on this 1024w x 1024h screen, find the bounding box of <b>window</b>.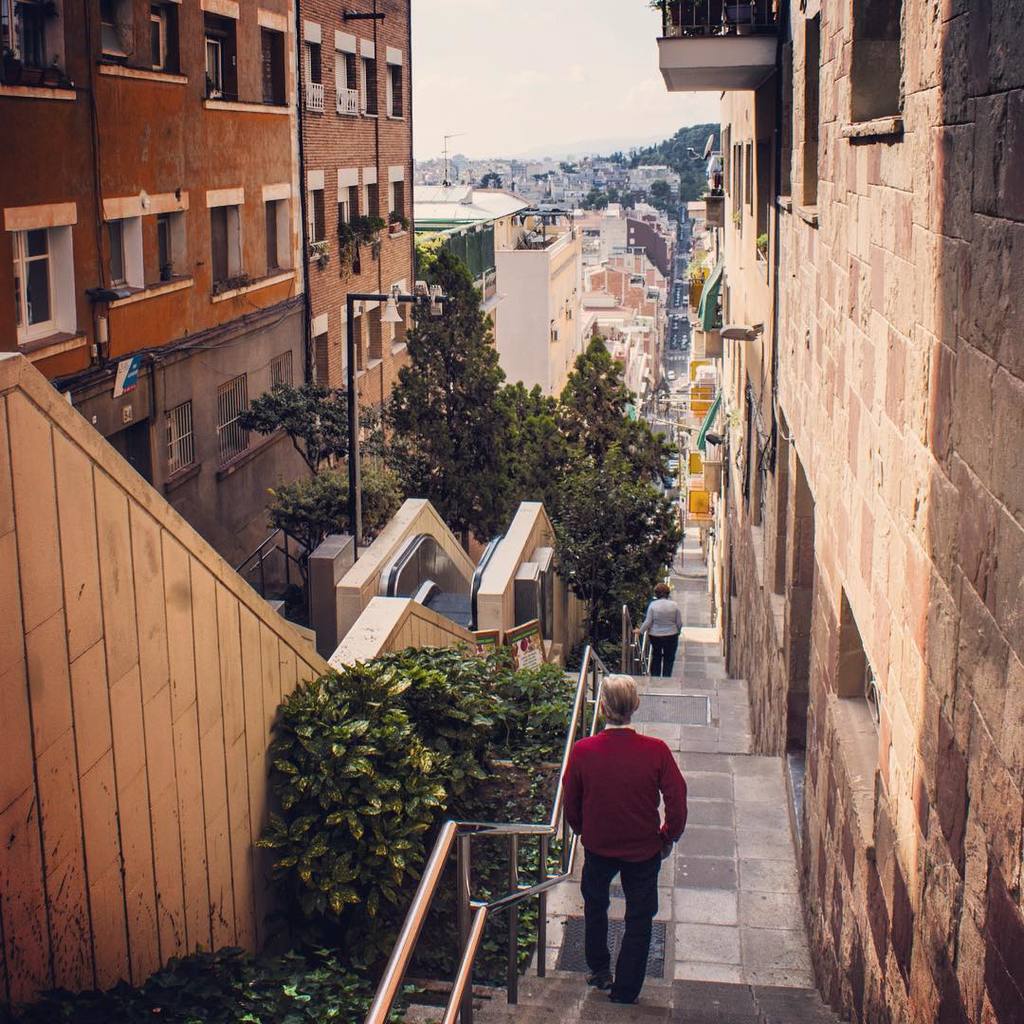
Bounding box: l=212, t=382, r=260, b=464.
